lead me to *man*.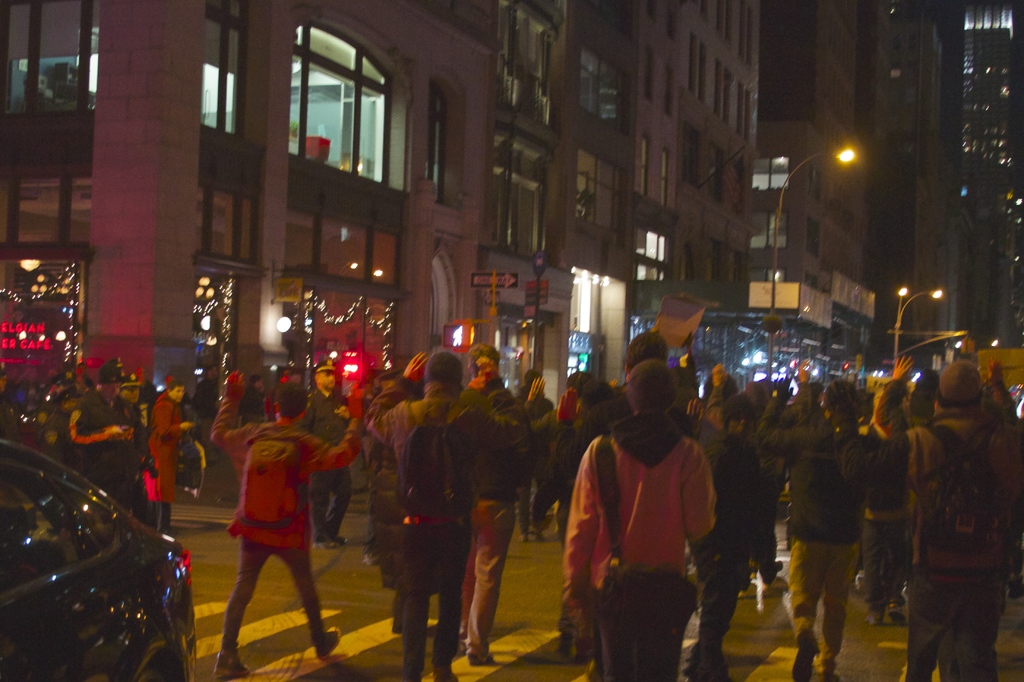
Lead to rect(516, 367, 556, 540).
